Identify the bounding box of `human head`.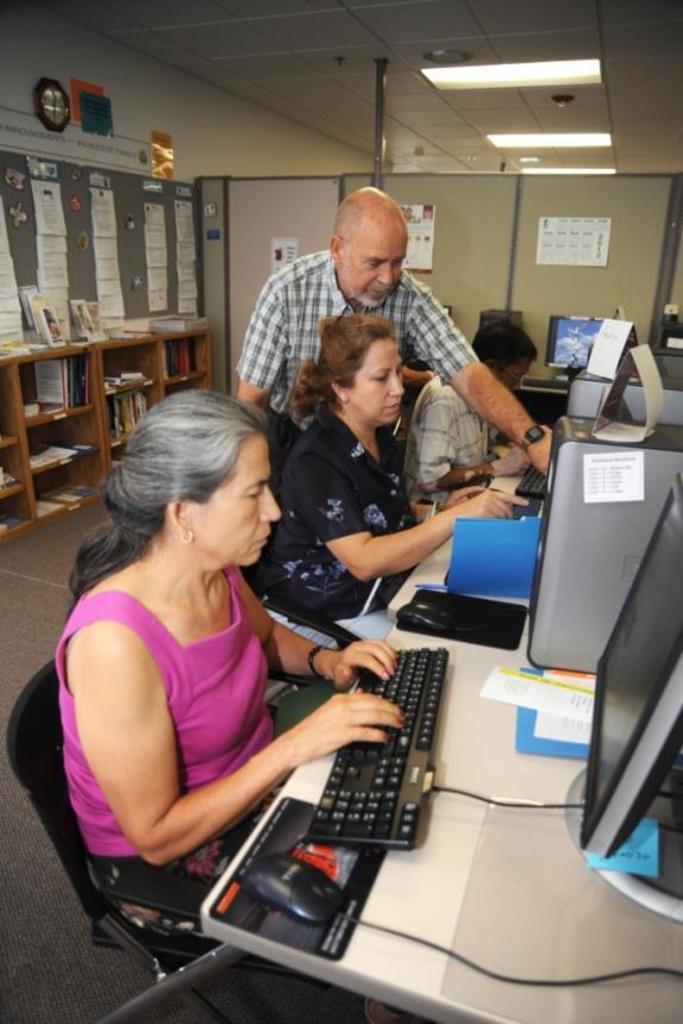
317, 170, 433, 294.
